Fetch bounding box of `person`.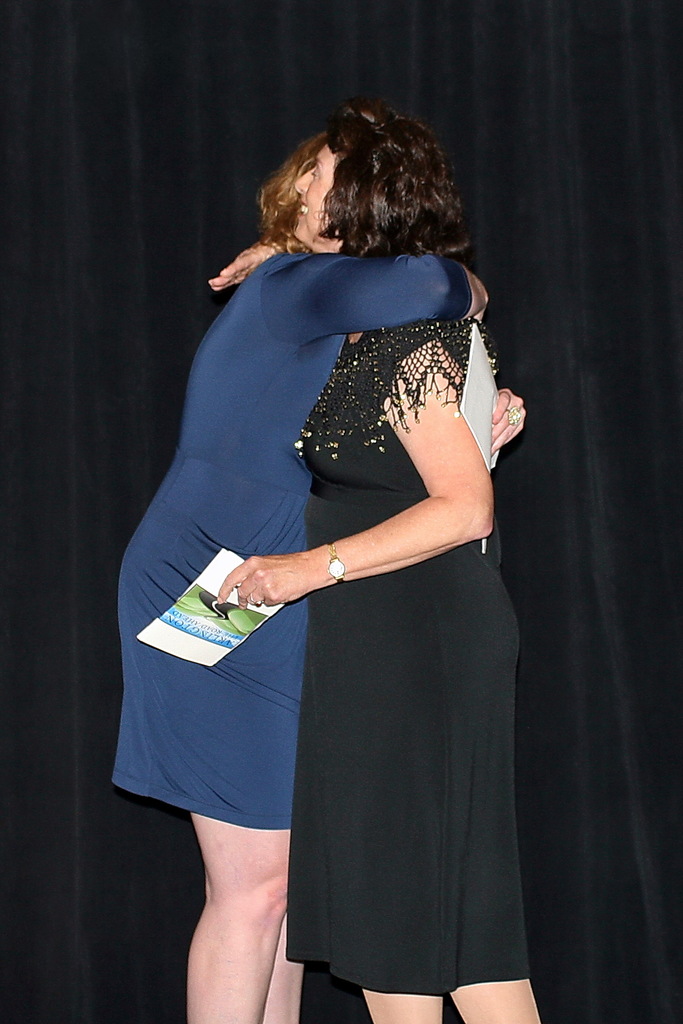
Bbox: <box>199,99,546,1023</box>.
